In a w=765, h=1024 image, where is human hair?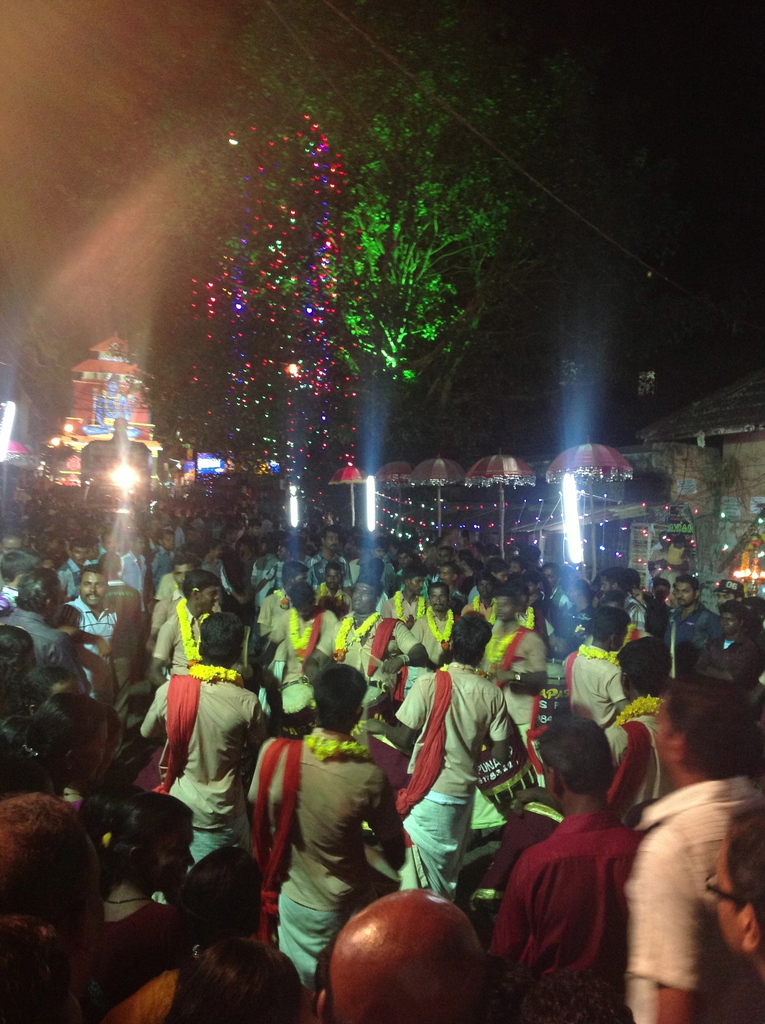
{"left": 355, "top": 573, "right": 383, "bottom": 598}.
